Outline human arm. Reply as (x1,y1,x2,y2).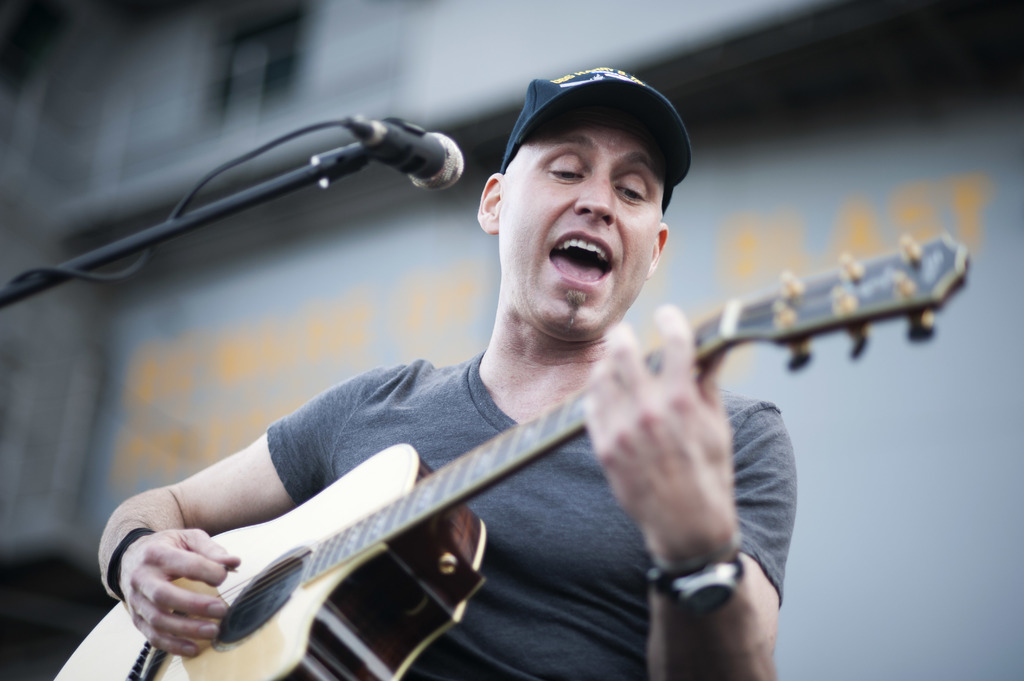
(593,317,786,679).
